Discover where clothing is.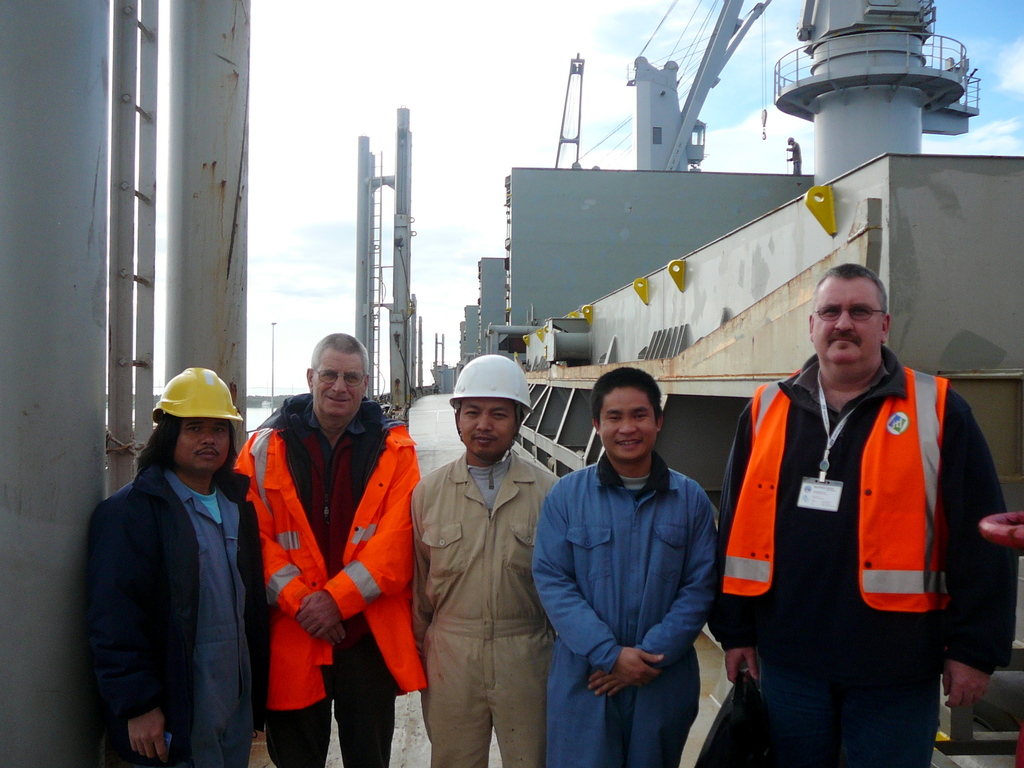
Discovered at box=[728, 305, 977, 746].
